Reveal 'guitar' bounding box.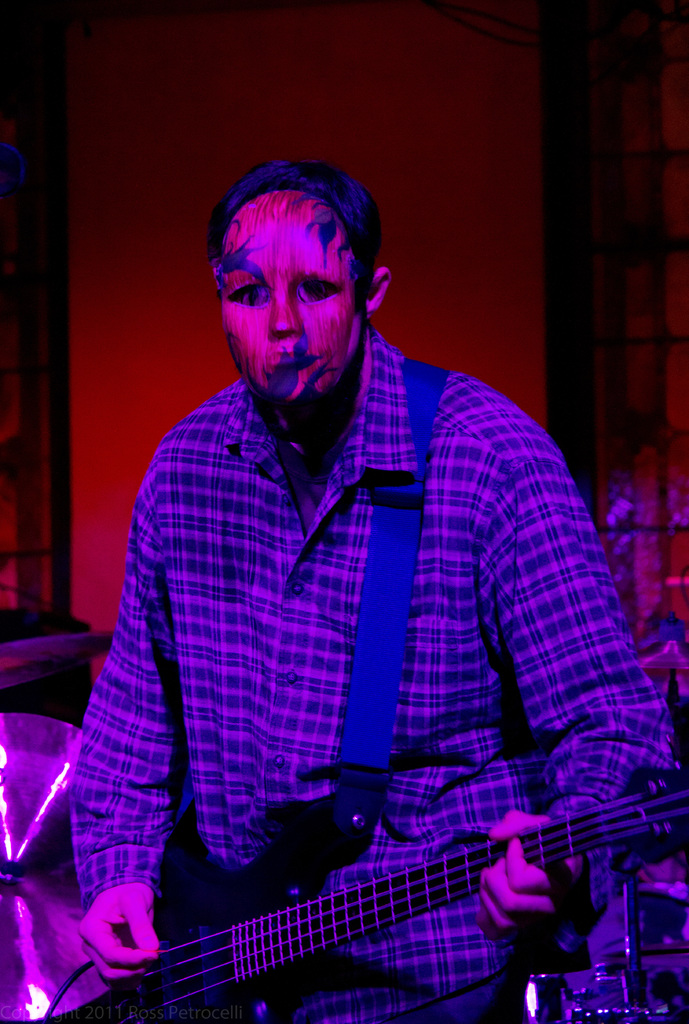
Revealed: detection(17, 765, 661, 1023).
